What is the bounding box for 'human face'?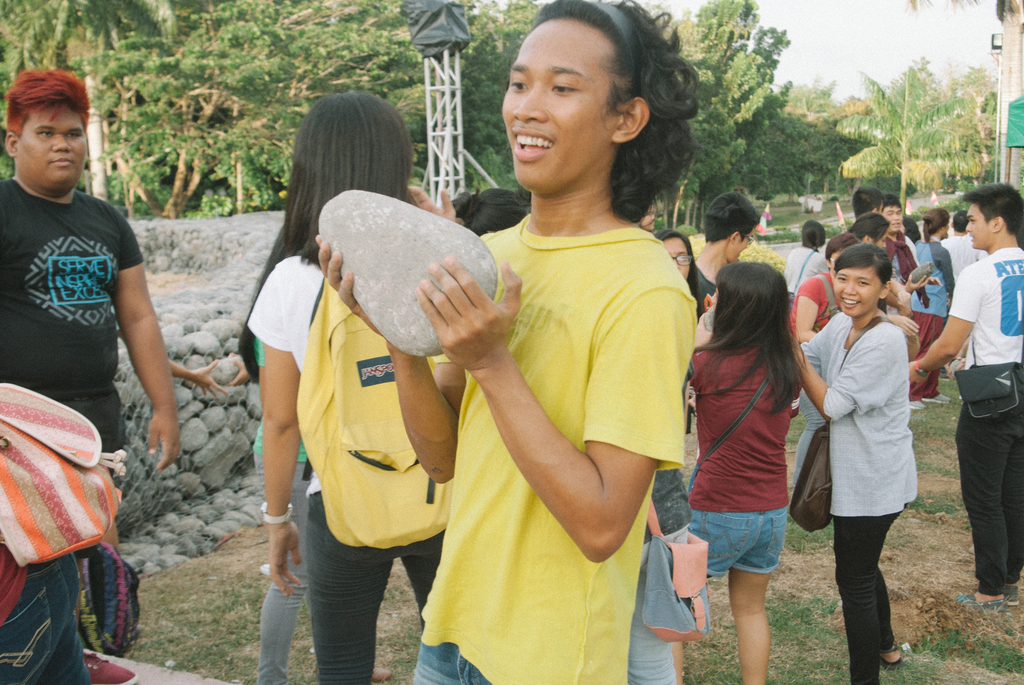
[left=665, top=238, right=690, bottom=279].
